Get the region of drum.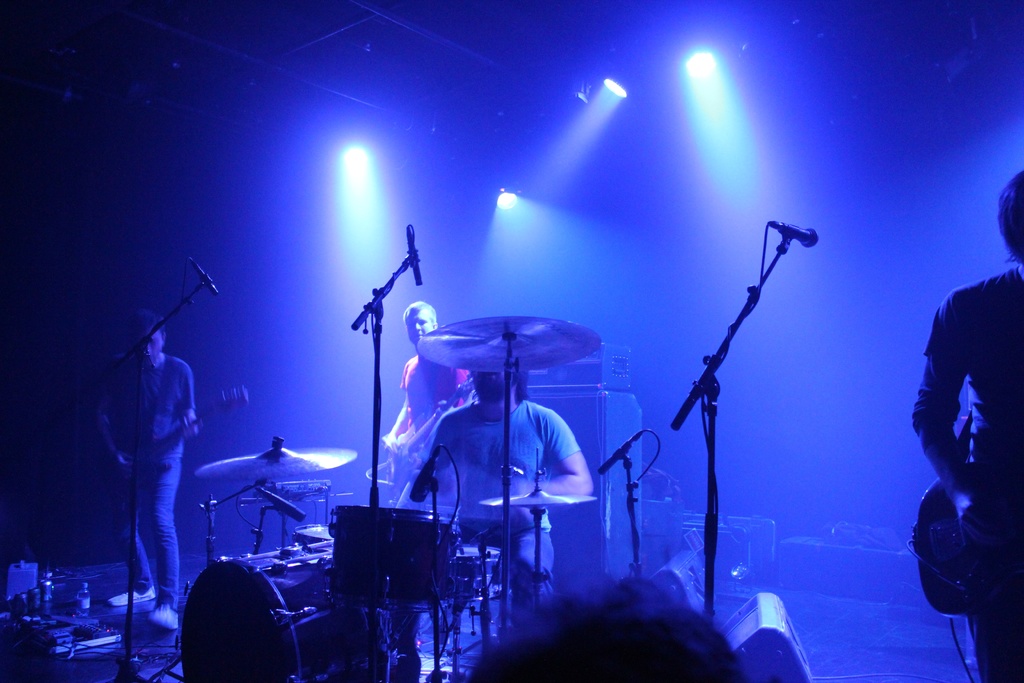
box(179, 544, 399, 682).
